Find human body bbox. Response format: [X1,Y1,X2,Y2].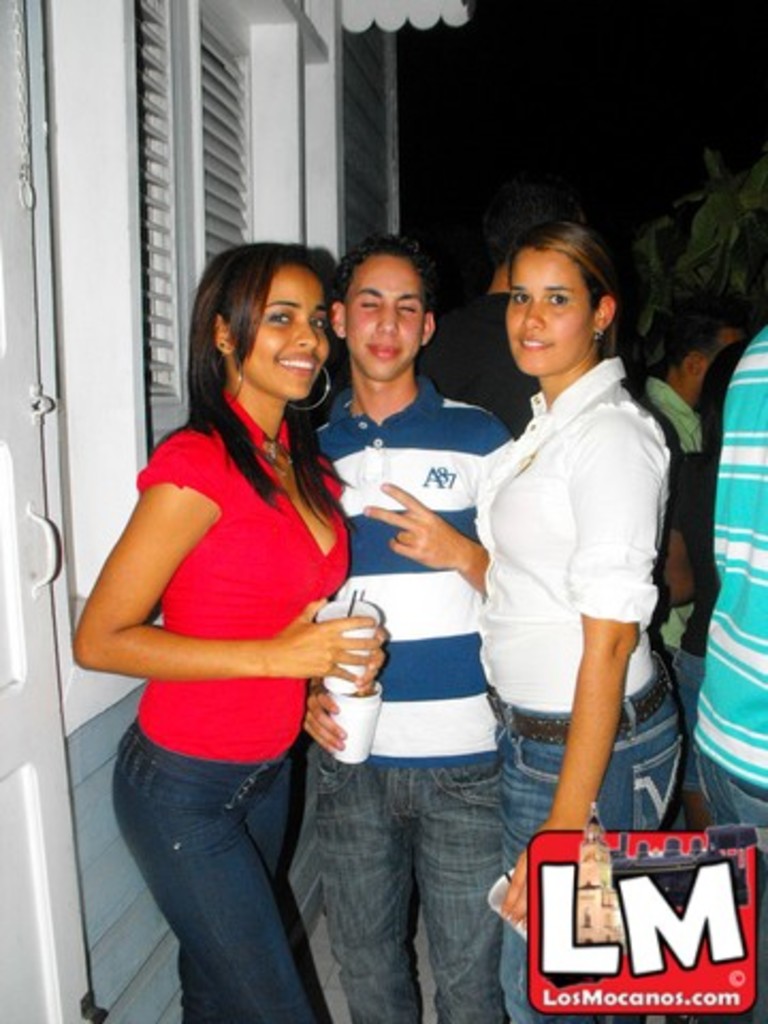
[465,348,689,1022].
